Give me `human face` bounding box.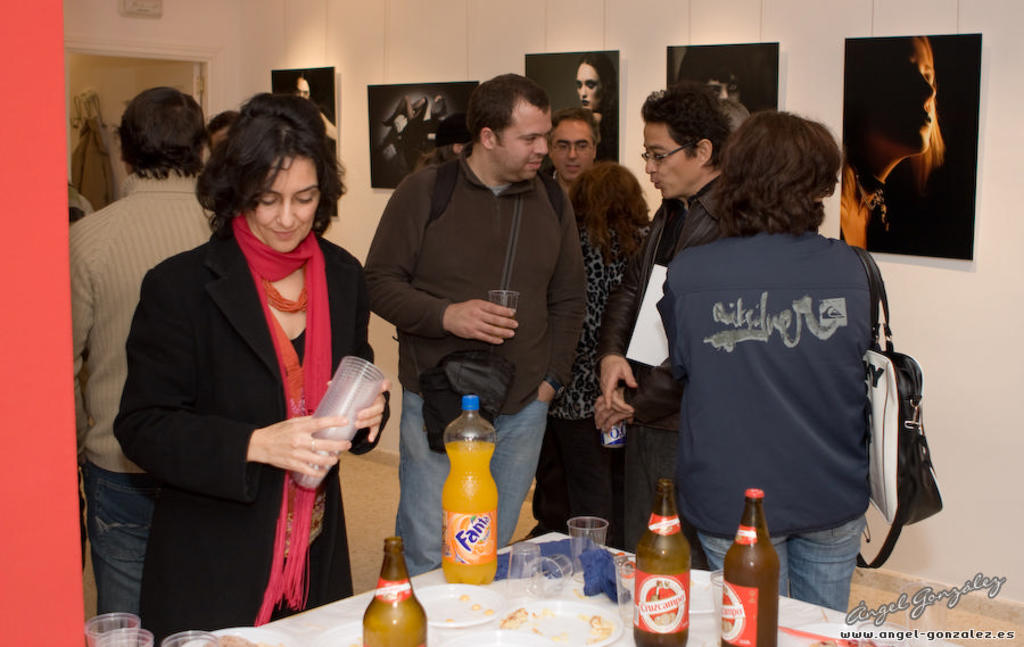
<region>646, 124, 704, 199</region>.
